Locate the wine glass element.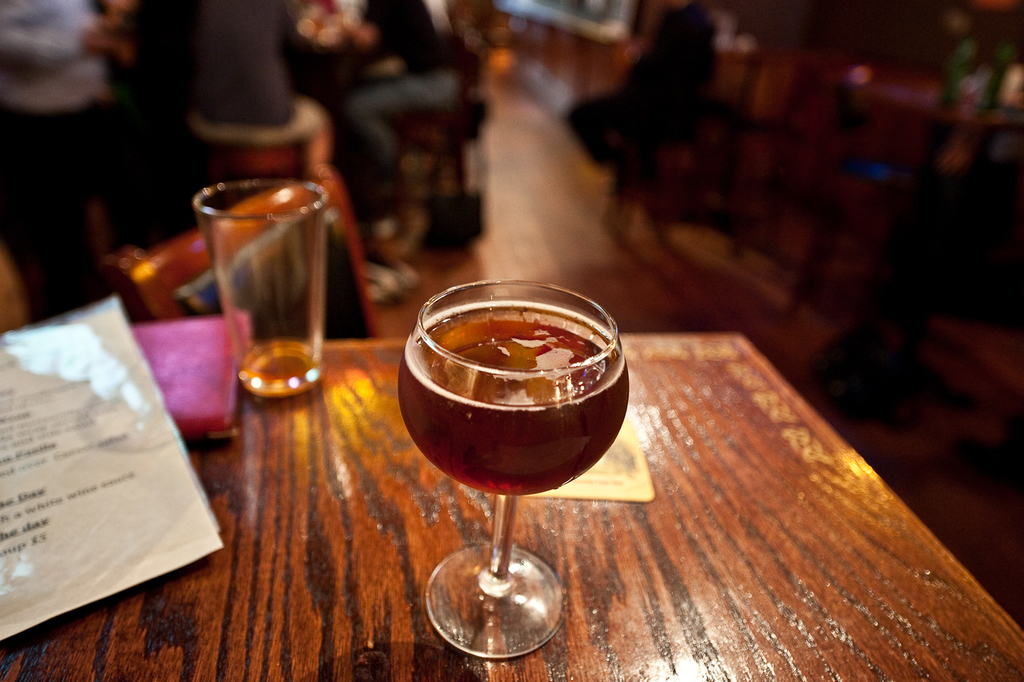
Element bbox: (395,280,627,661).
